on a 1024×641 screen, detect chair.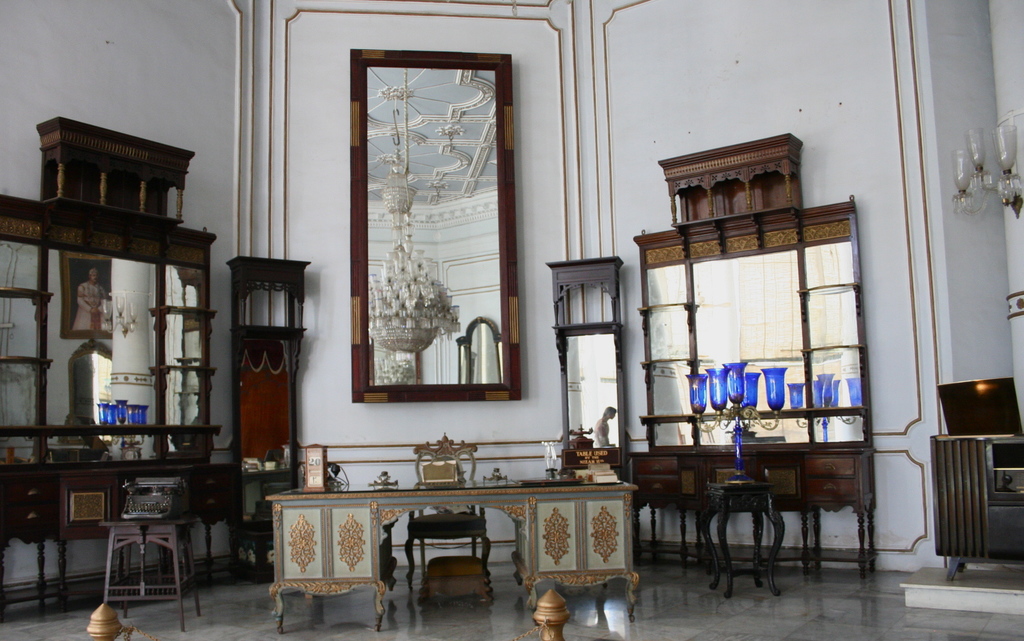
pyautogui.locateOnScreen(404, 428, 492, 591).
